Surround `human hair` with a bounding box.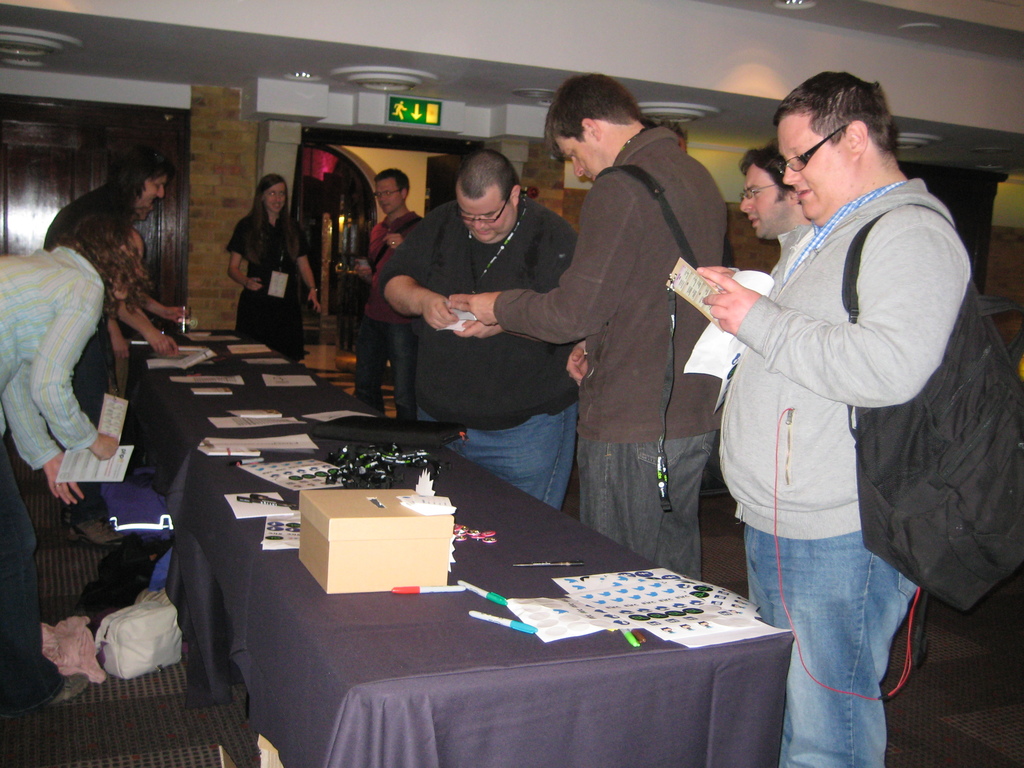
l=243, t=175, r=297, b=262.
